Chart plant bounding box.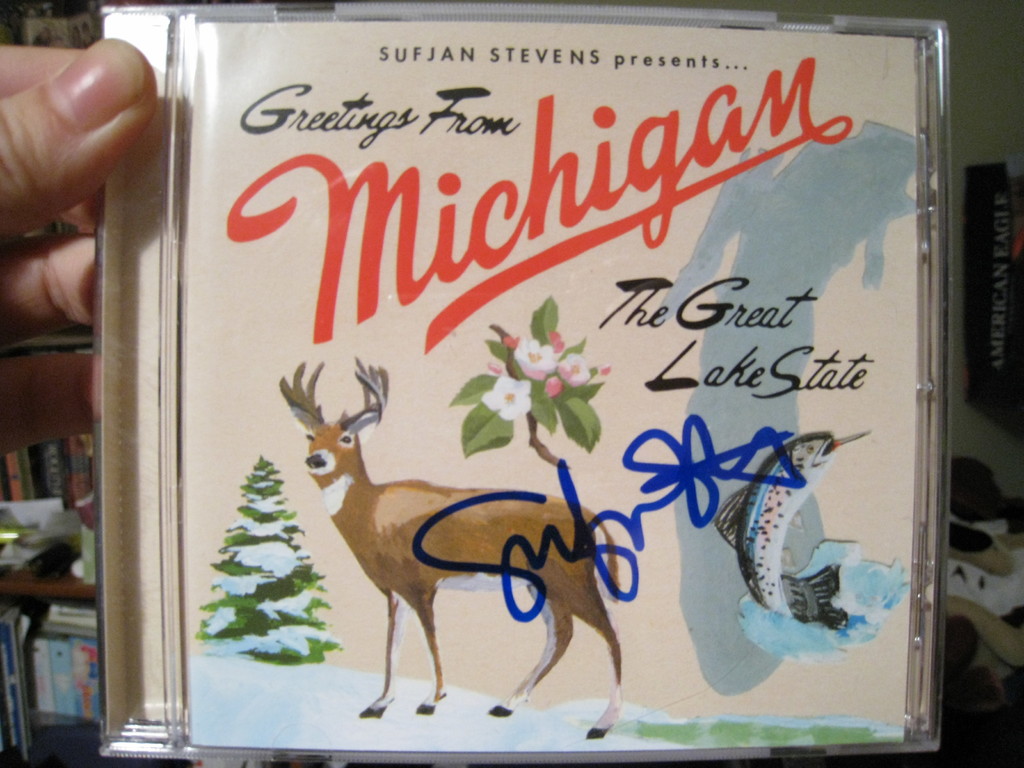
Charted: (left=178, top=436, right=324, bottom=714).
